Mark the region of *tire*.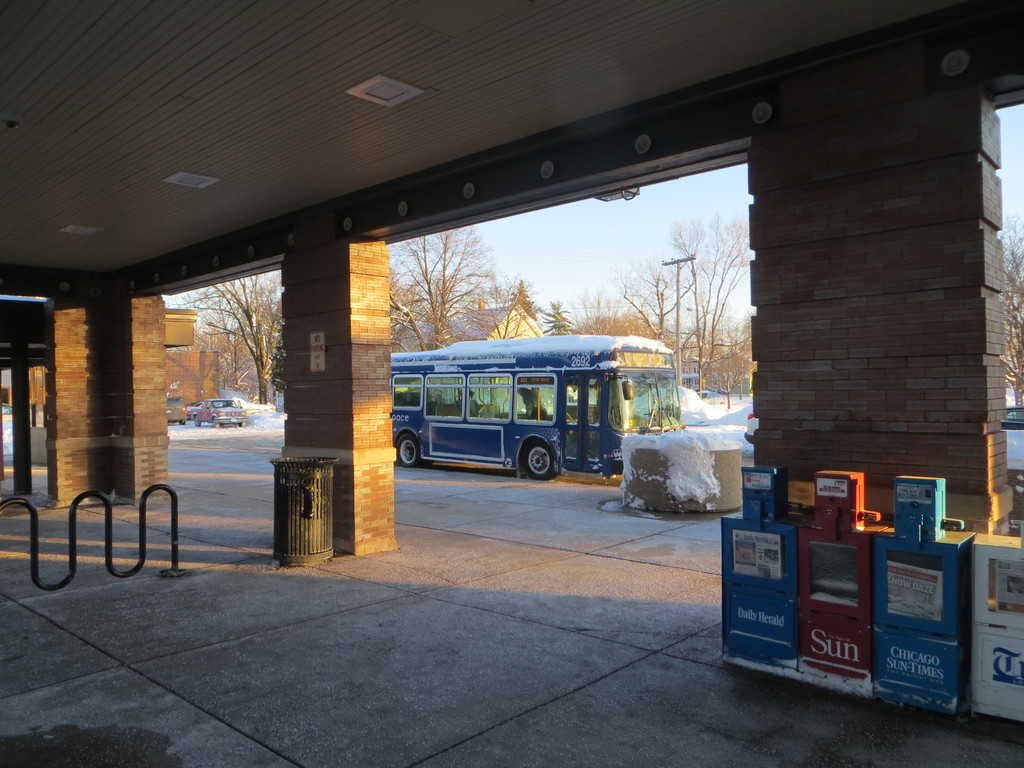
Region: l=213, t=416, r=218, b=428.
